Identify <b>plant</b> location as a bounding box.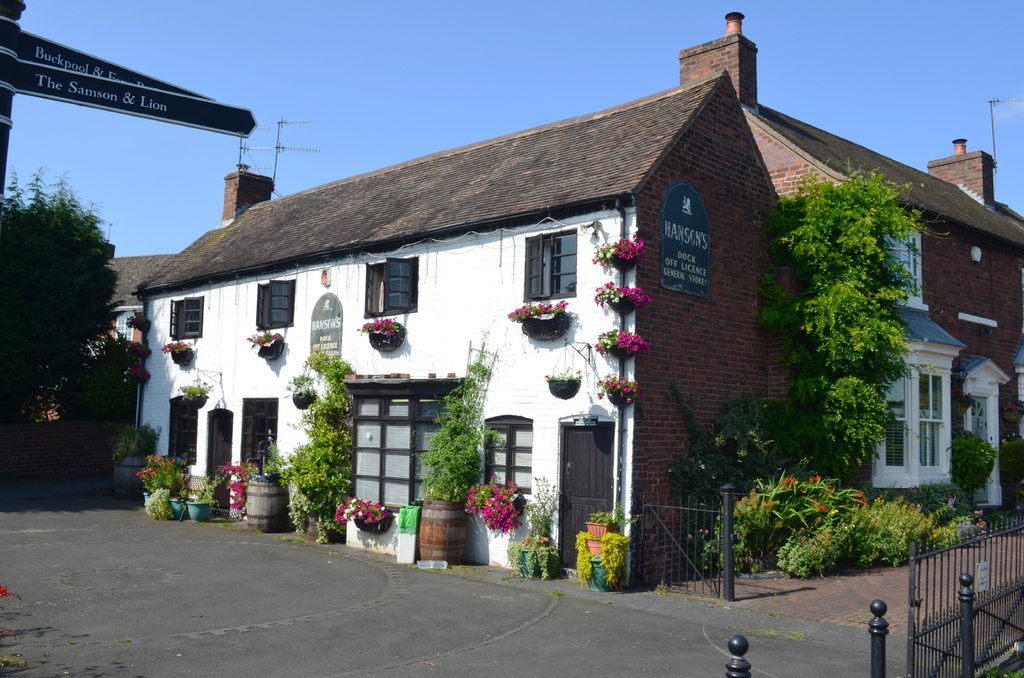
664:385:797:538.
